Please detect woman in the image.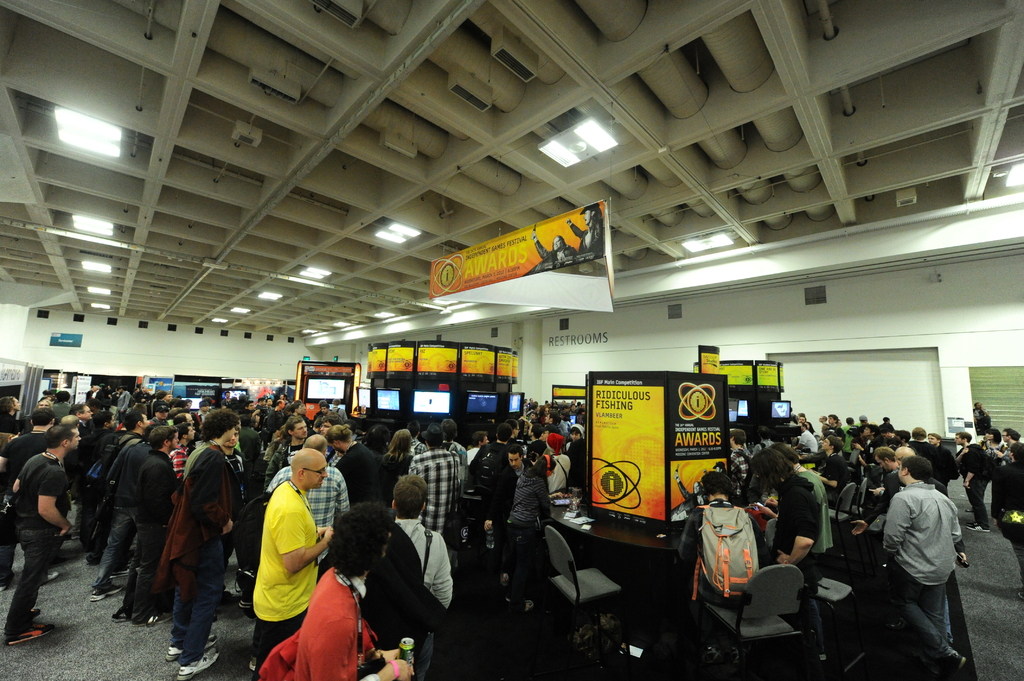
Rect(535, 403, 550, 422).
